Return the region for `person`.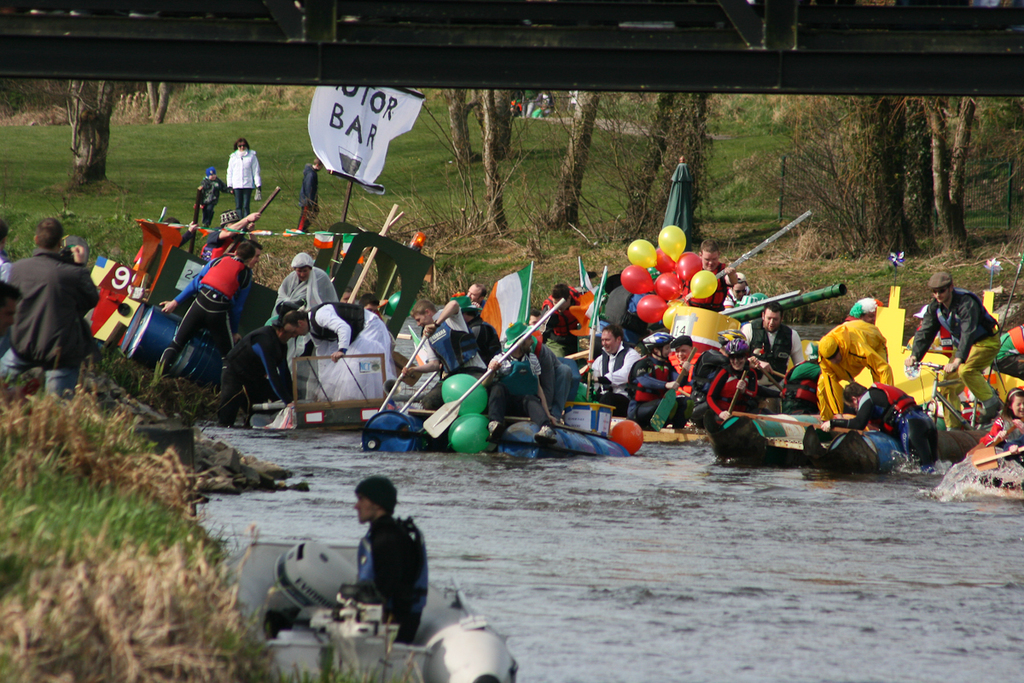
l=351, t=472, r=430, b=646.
